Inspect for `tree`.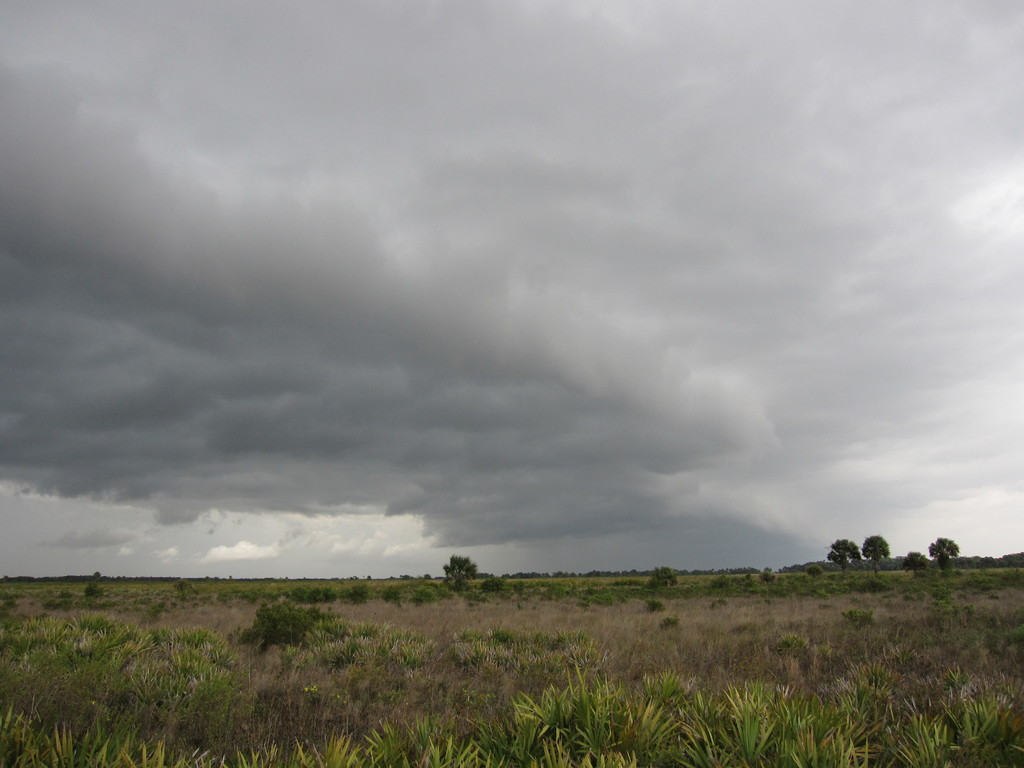
Inspection: <bbox>758, 565, 777, 582</bbox>.
